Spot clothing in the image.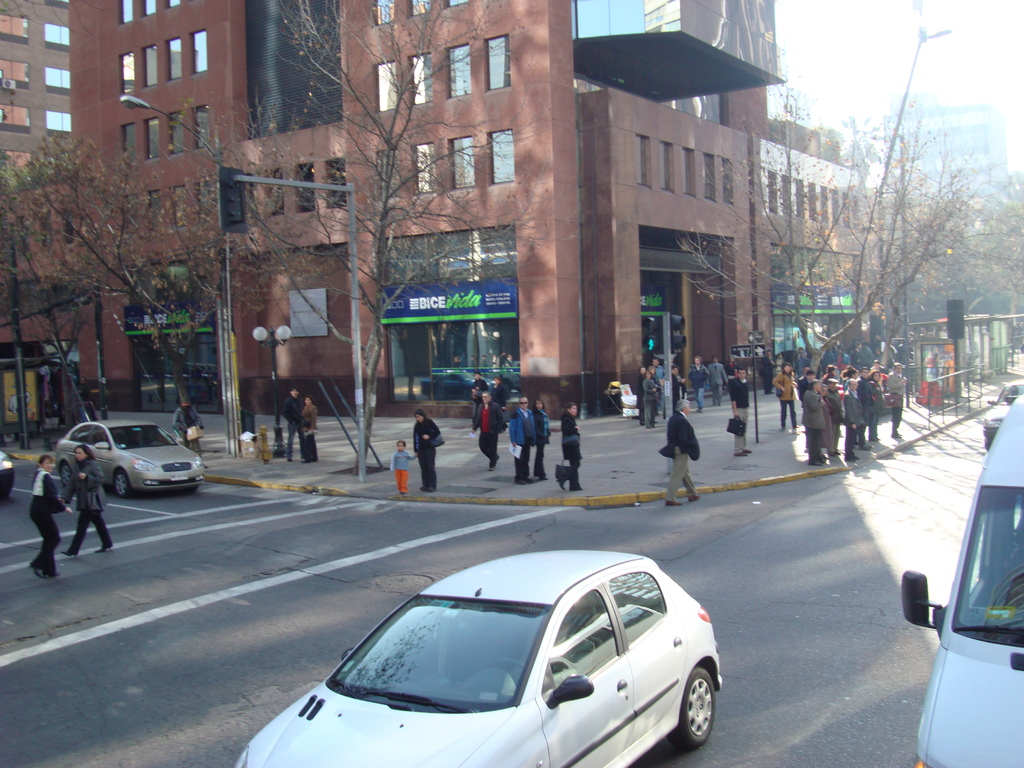
clothing found at bbox=(874, 338, 888, 361).
